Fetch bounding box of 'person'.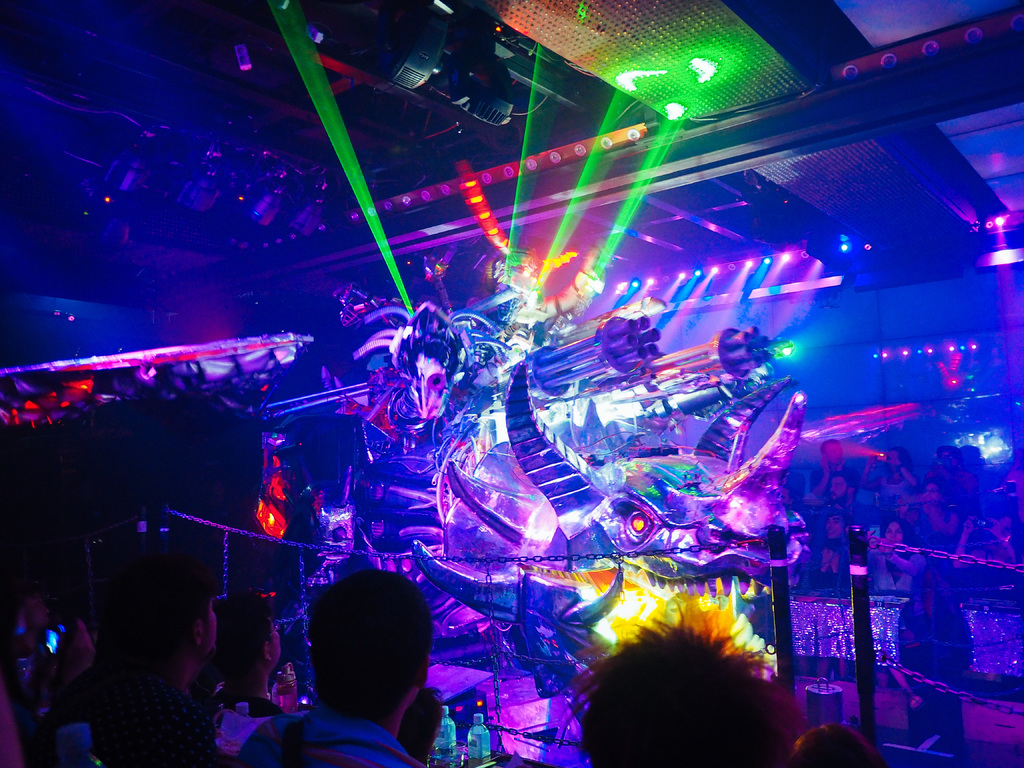
Bbox: 788, 721, 886, 767.
